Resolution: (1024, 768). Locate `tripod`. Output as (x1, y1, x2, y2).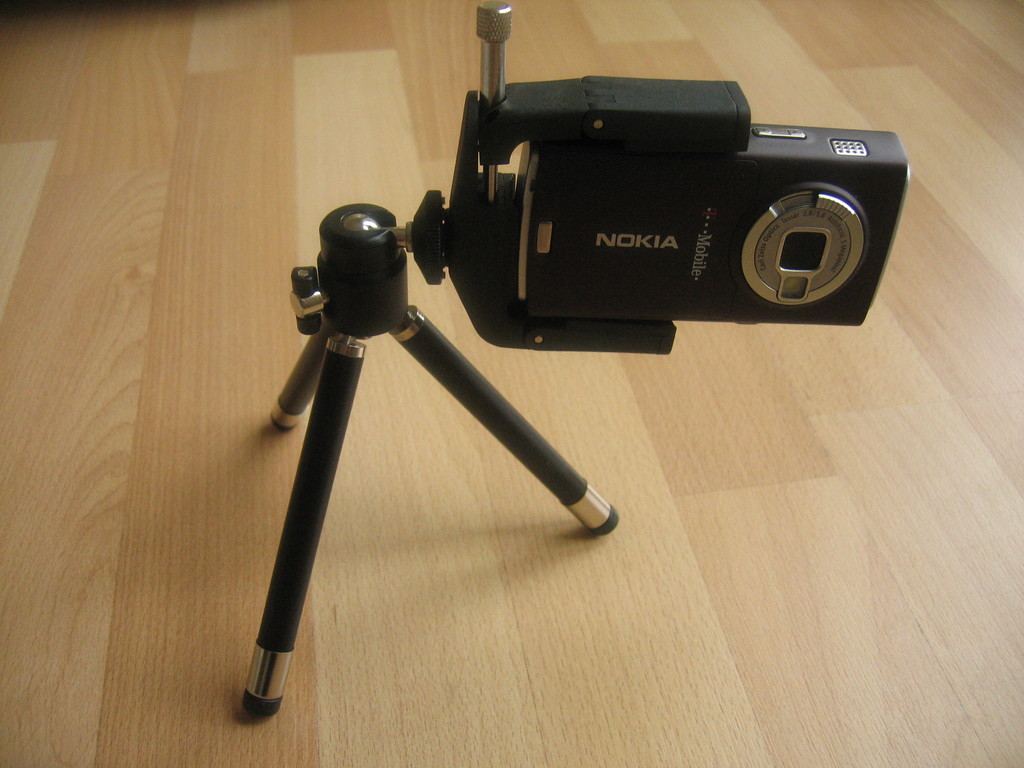
(234, 200, 620, 713).
